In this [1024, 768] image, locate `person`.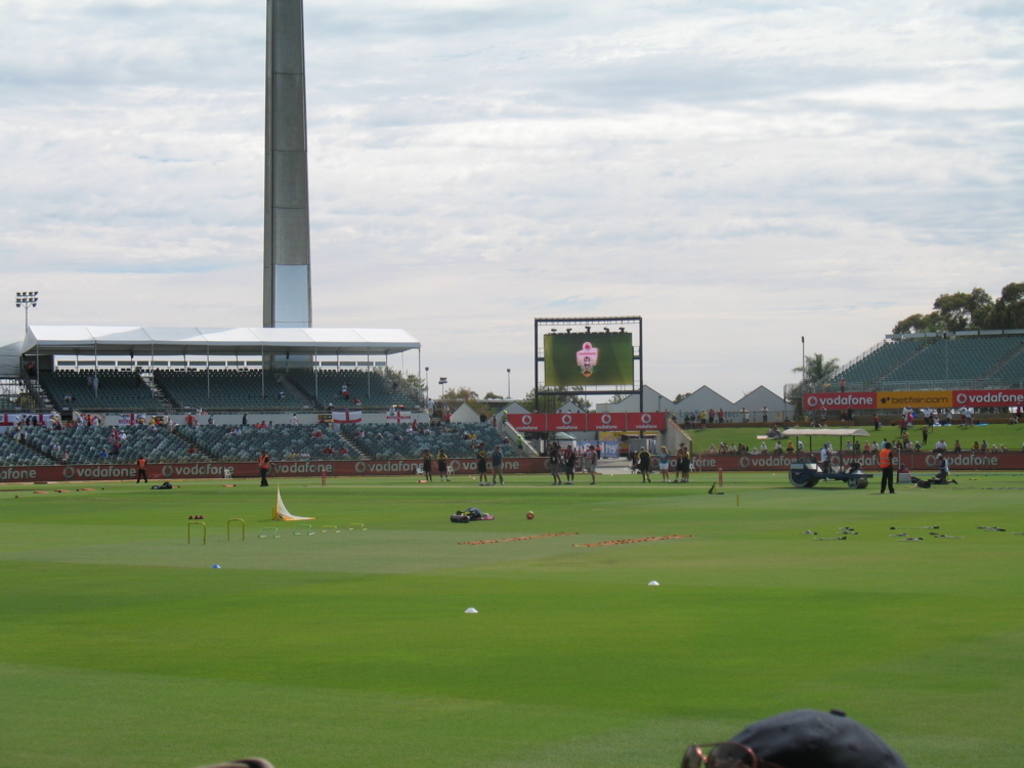
Bounding box: bbox(256, 449, 271, 488).
